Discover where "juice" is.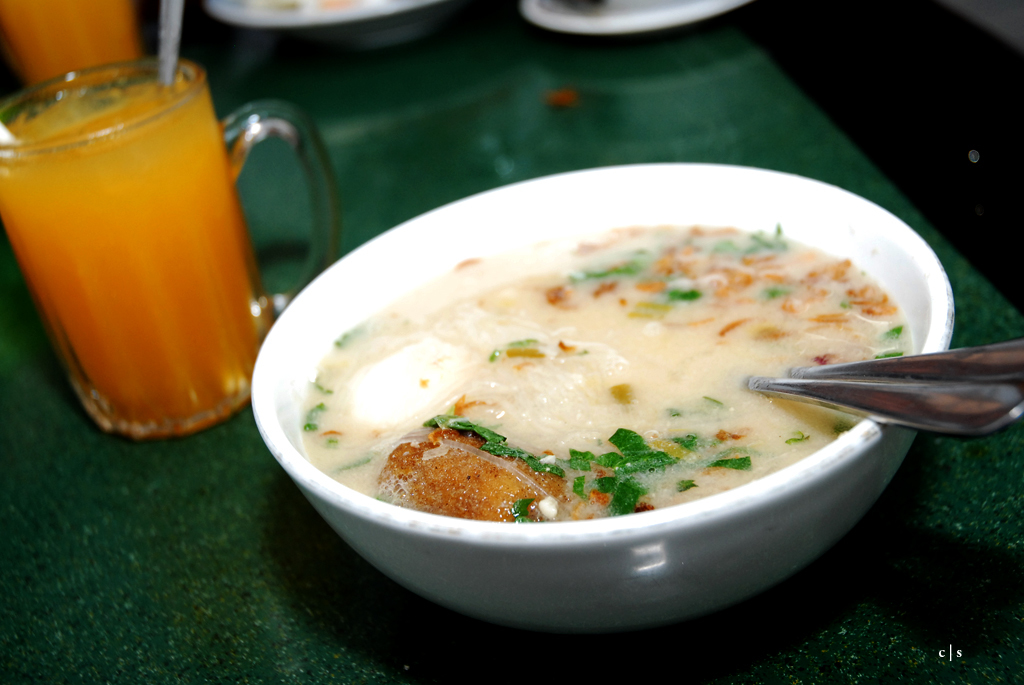
Discovered at 10 88 226 420.
